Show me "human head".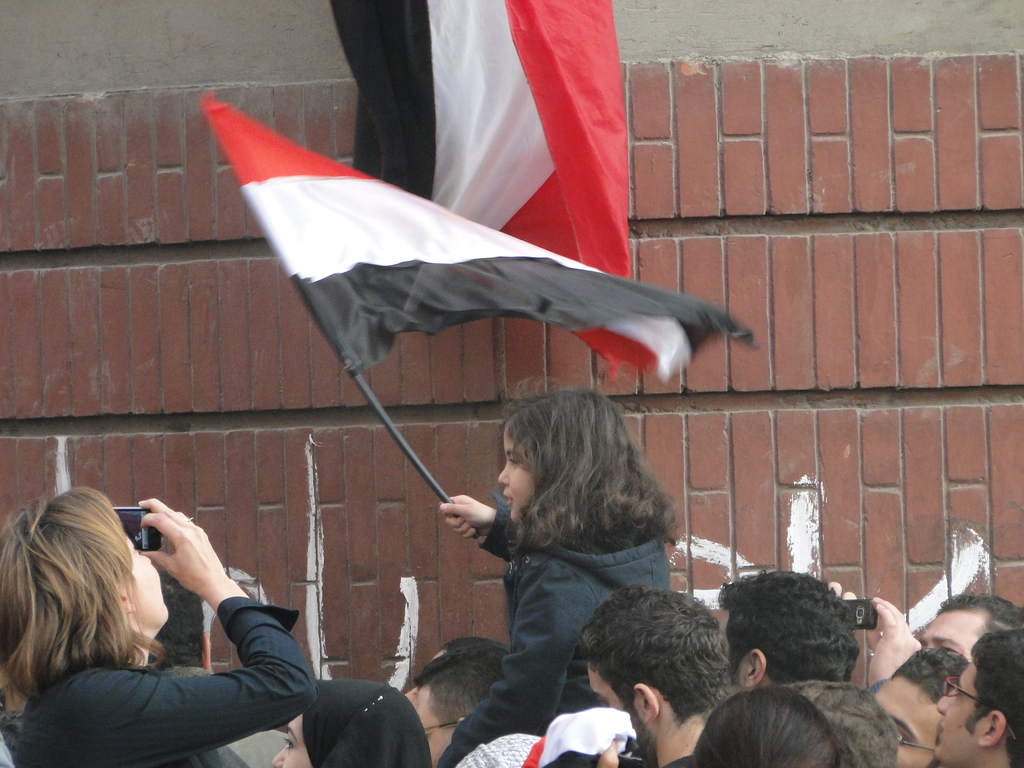
"human head" is here: x1=419, y1=656, x2=505, y2=764.
